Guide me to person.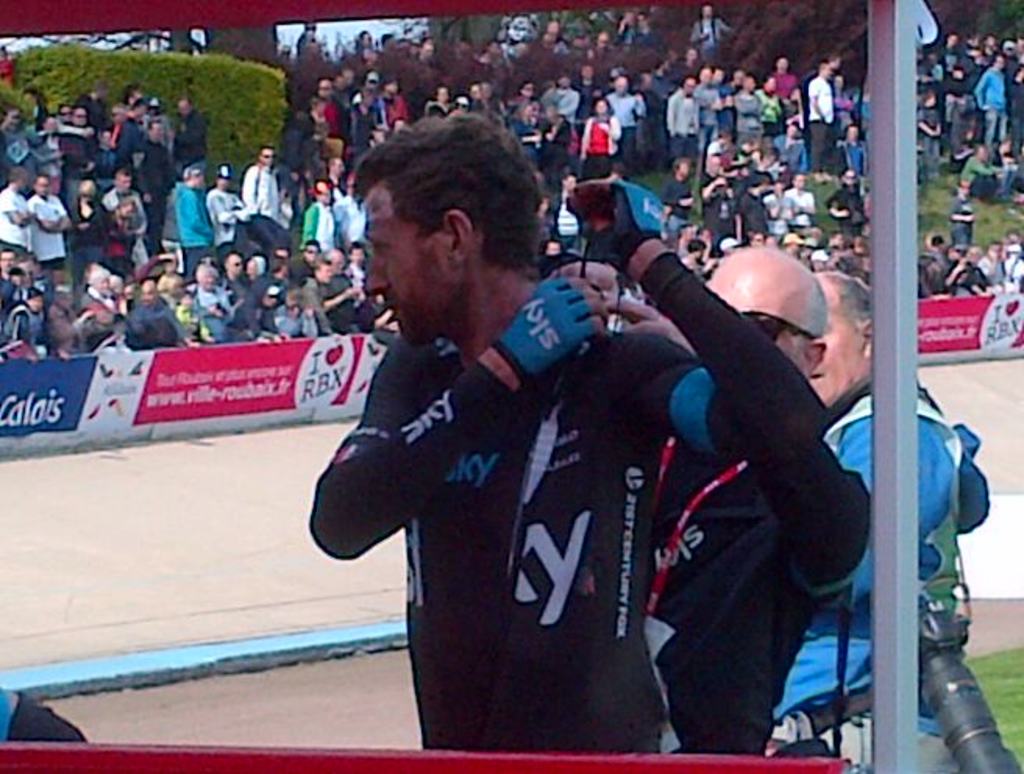
Guidance: locate(631, 236, 866, 772).
